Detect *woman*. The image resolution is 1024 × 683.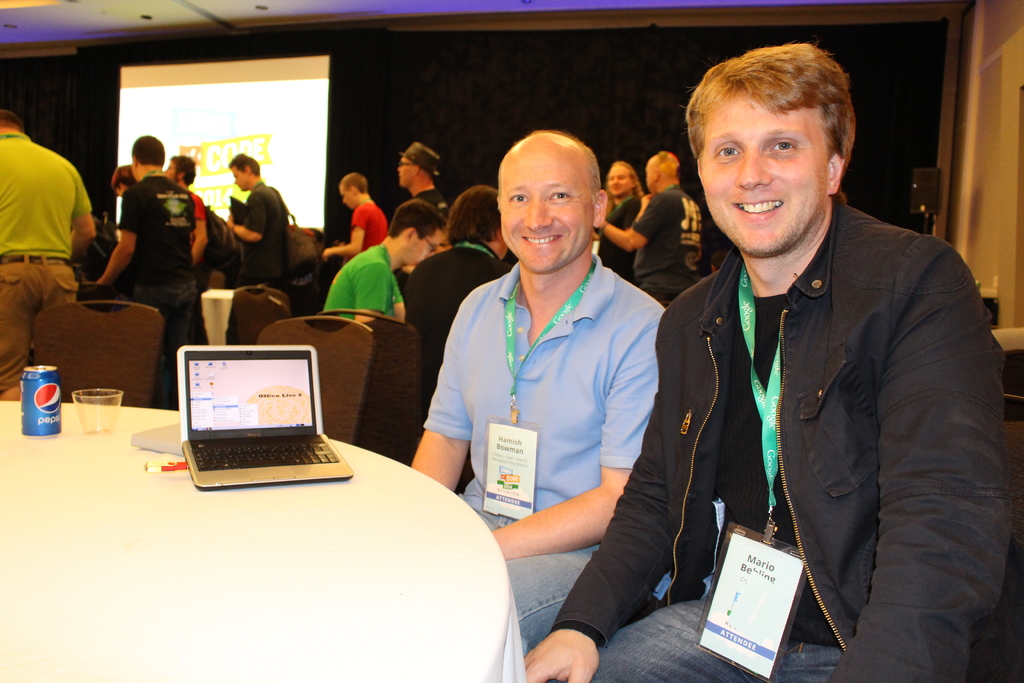
bbox=[598, 158, 643, 278].
